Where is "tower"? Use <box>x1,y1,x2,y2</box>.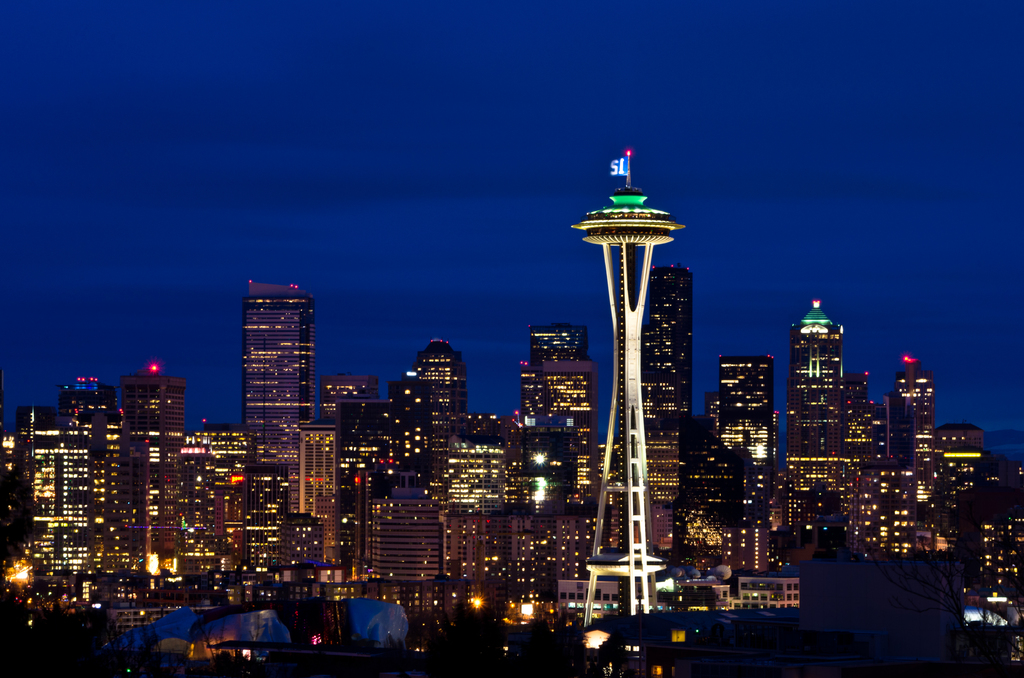
<box>359,494,436,600</box>.
